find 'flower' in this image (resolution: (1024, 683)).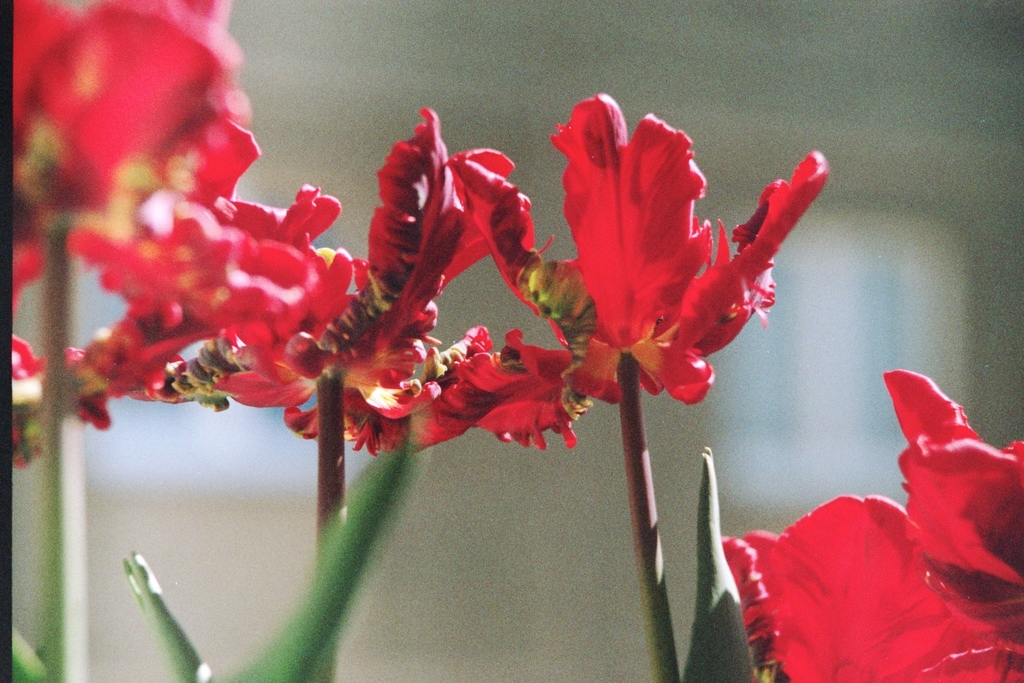
bbox=(207, 106, 533, 460).
